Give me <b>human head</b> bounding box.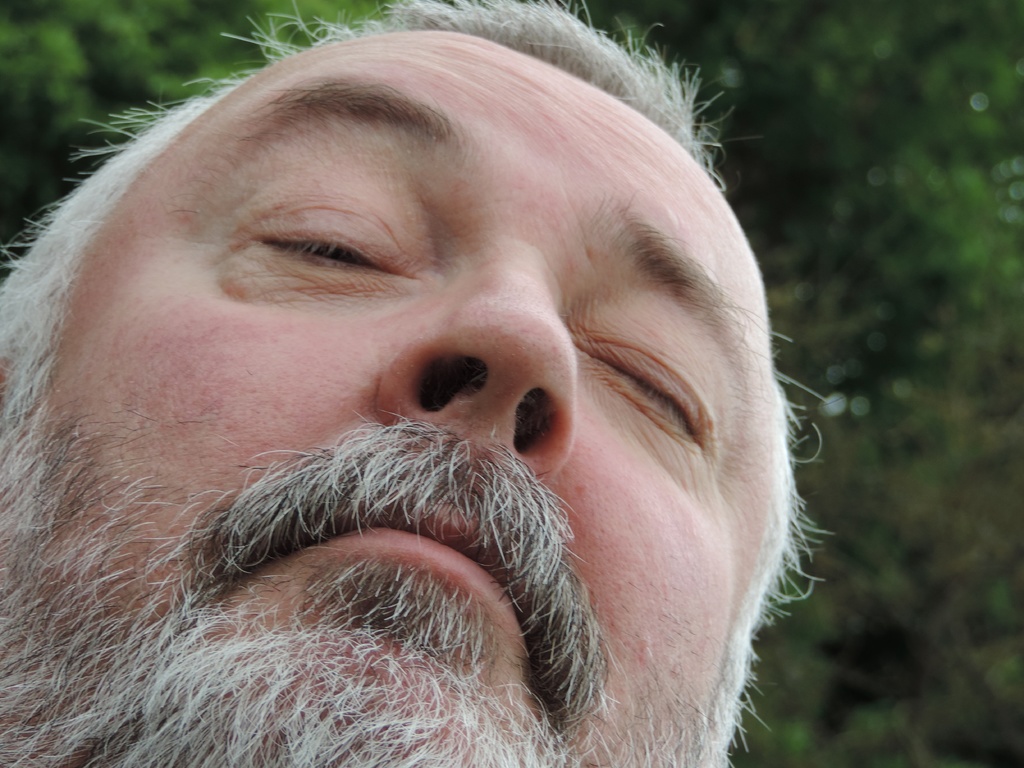
(left=0, top=0, right=823, bottom=767).
